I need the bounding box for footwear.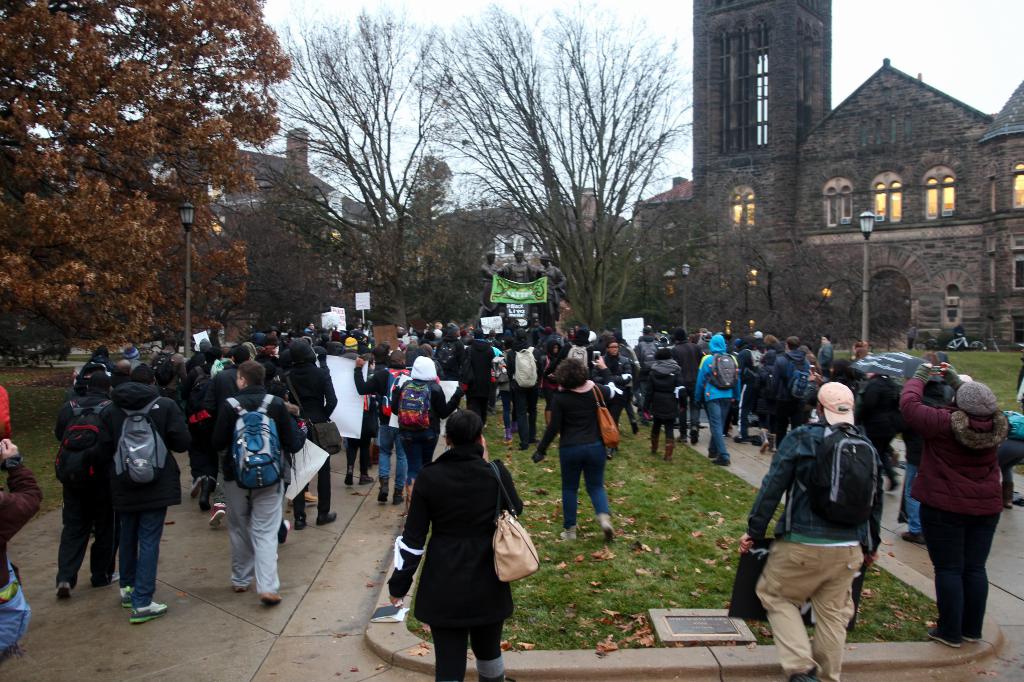
Here it is: (left=129, top=605, right=169, bottom=621).
